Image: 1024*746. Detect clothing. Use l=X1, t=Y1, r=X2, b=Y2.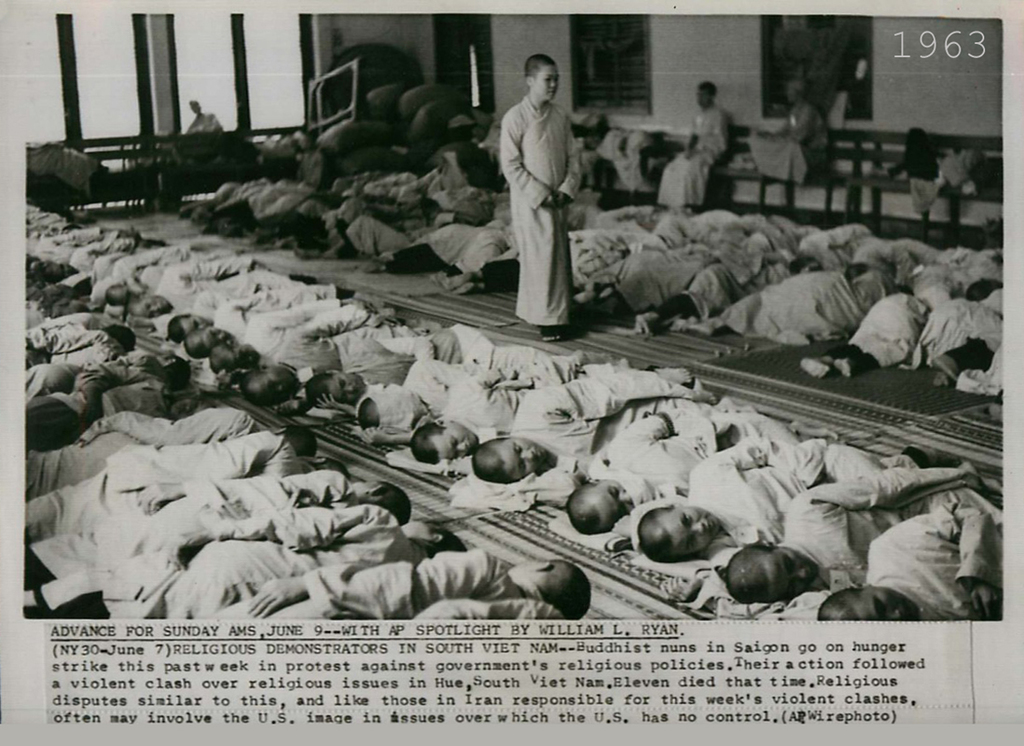
l=643, t=101, r=740, b=214.
